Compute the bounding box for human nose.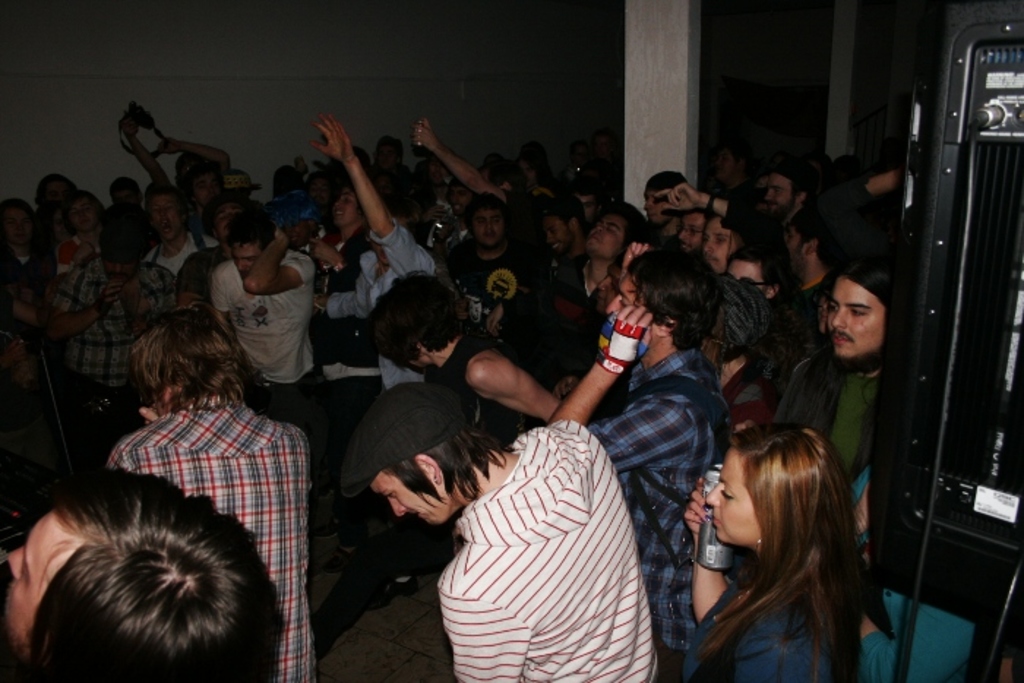
x1=332, y1=197, x2=339, y2=206.
